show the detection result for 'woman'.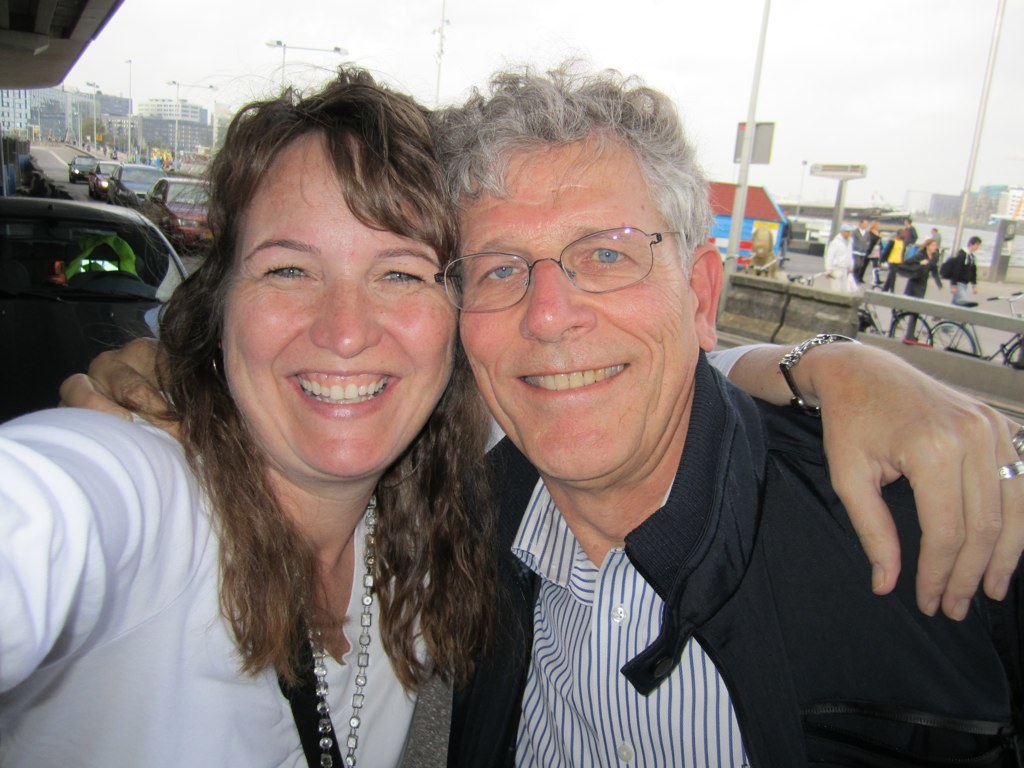
858,219,881,284.
